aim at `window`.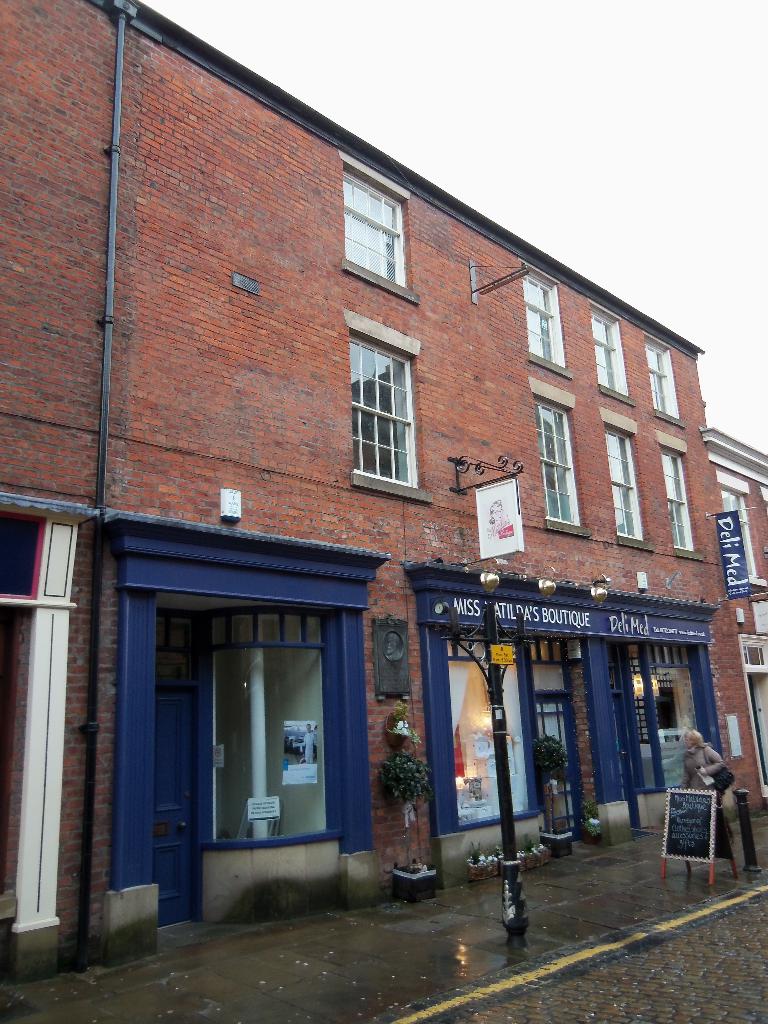
Aimed at bbox=[658, 429, 705, 560].
